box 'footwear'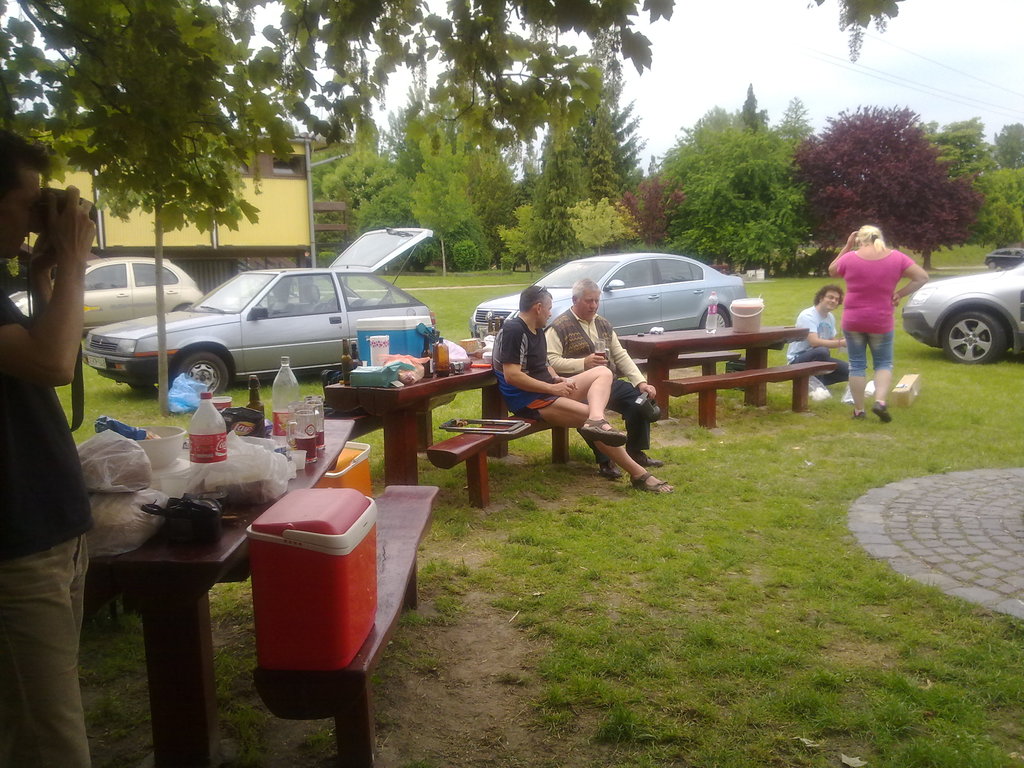
bbox(851, 410, 870, 419)
